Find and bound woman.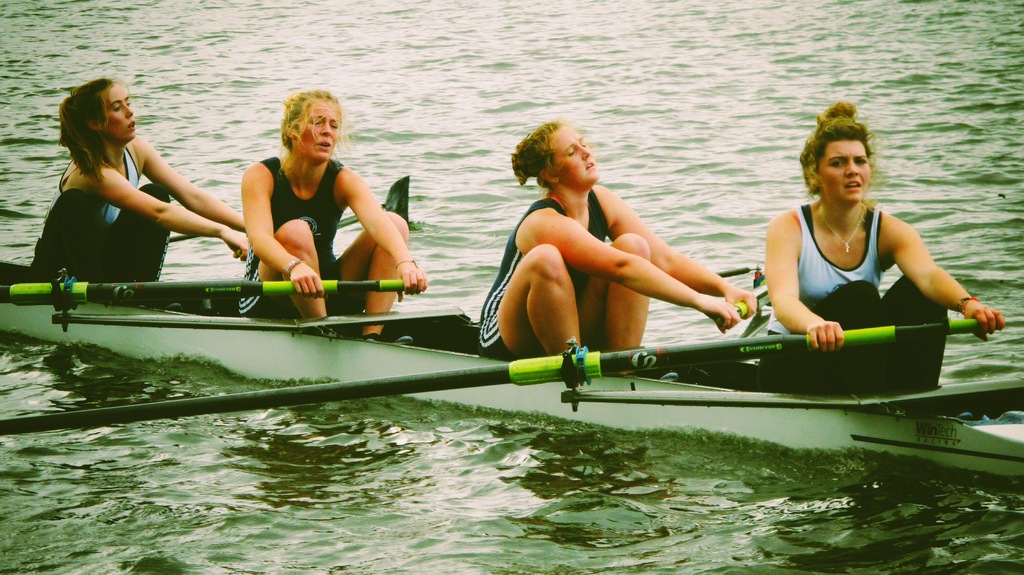
Bound: 28 80 239 302.
